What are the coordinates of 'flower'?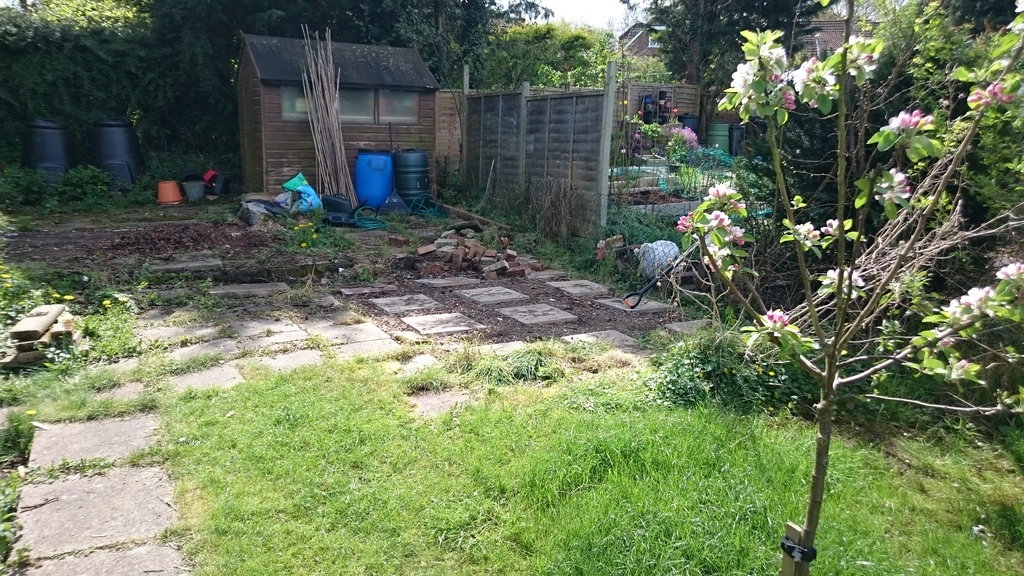
(764,307,790,326).
